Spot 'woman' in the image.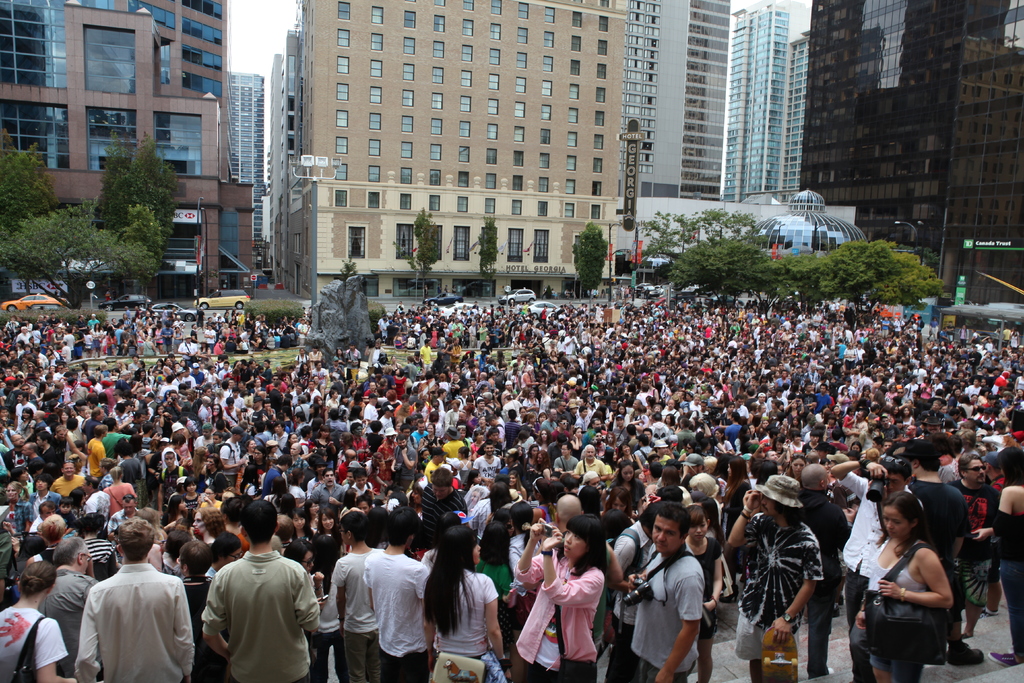
'woman' found at x1=193, y1=506, x2=225, y2=563.
